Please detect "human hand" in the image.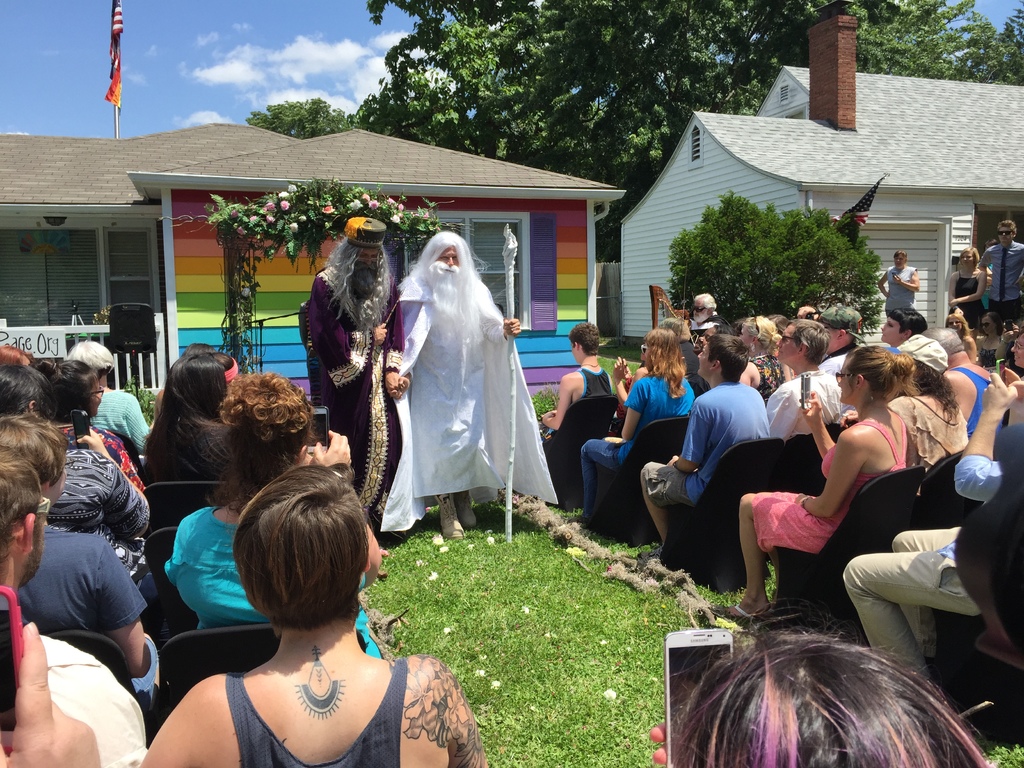
374, 322, 388, 349.
